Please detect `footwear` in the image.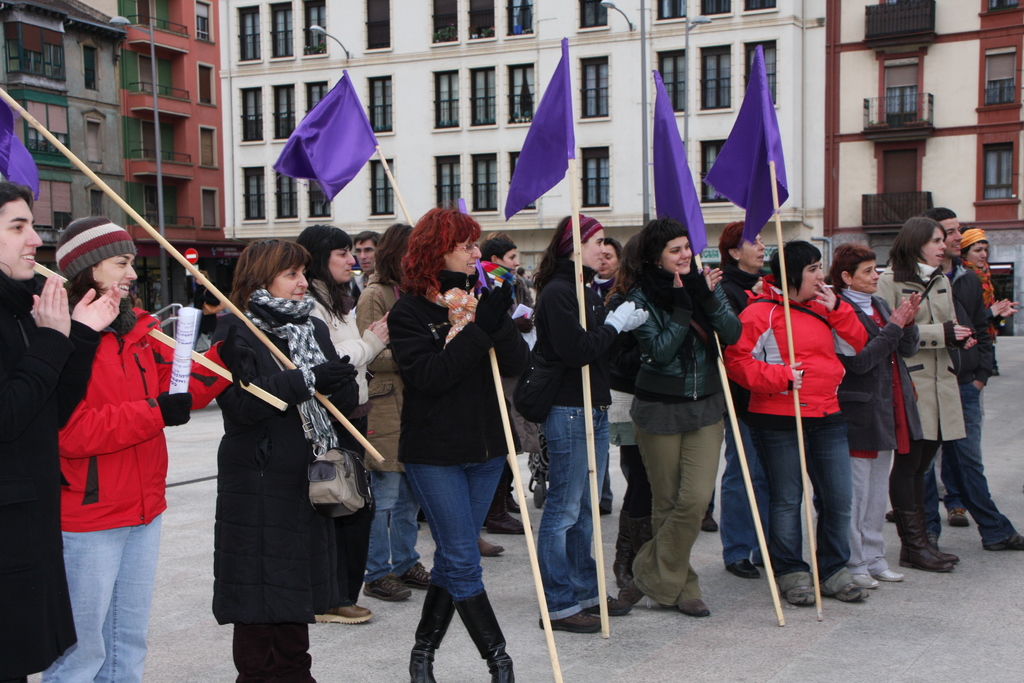
(902, 541, 956, 572).
